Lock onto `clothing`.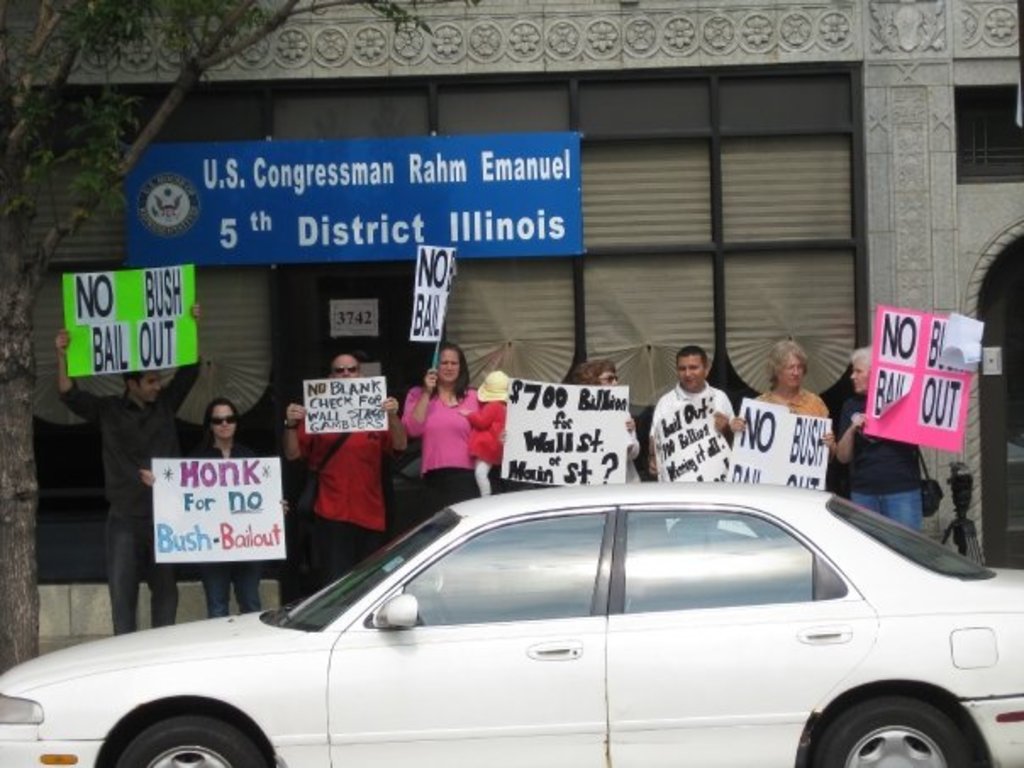
Locked: box(400, 385, 476, 512).
